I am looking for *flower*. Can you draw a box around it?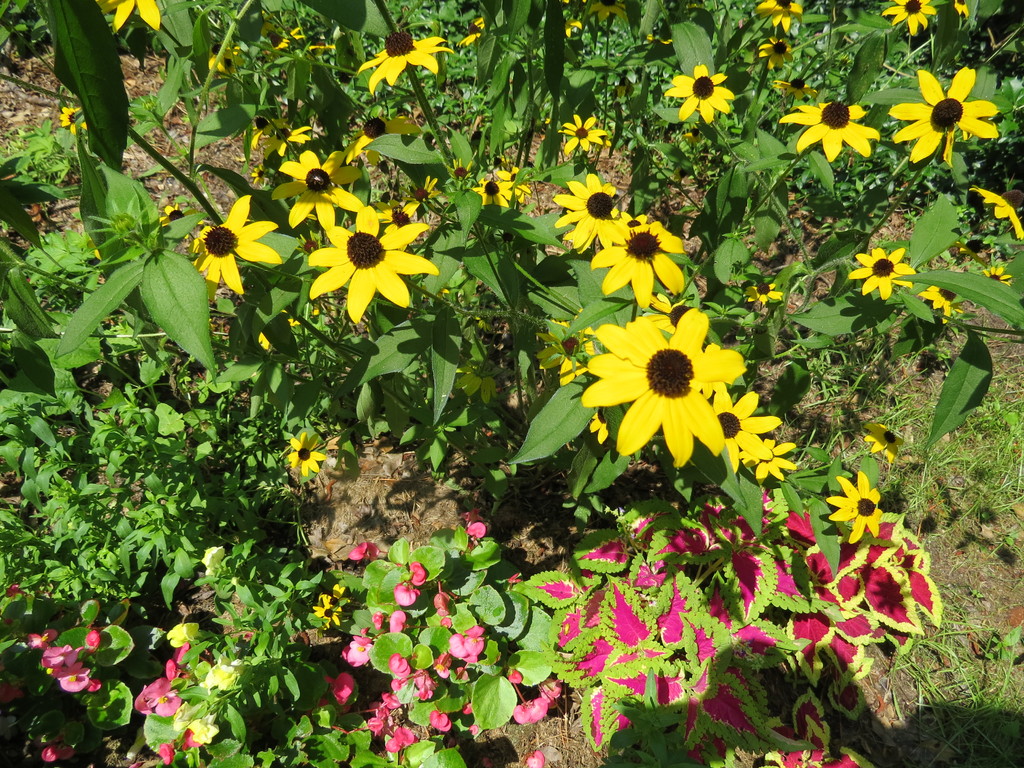
Sure, the bounding box is bbox=(845, 246, 912, 303).
